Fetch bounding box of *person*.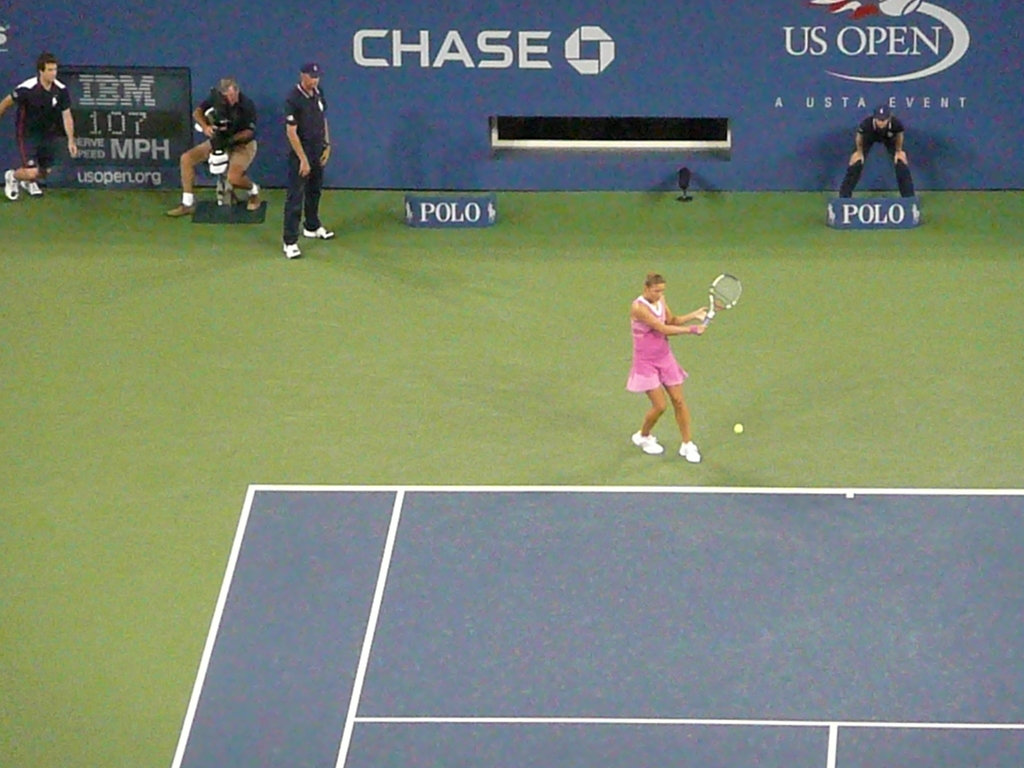
Bbox: [left=624, top=244, right=721, bottom=464].
